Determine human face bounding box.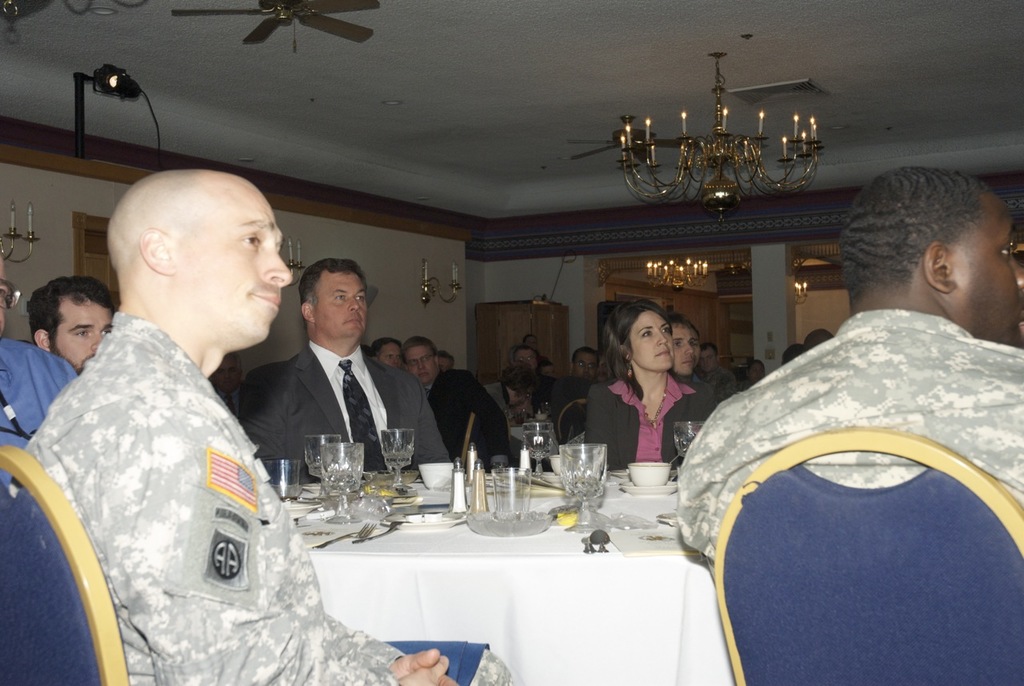
Determined: left=409, top=343, right=439, bottom=385.
